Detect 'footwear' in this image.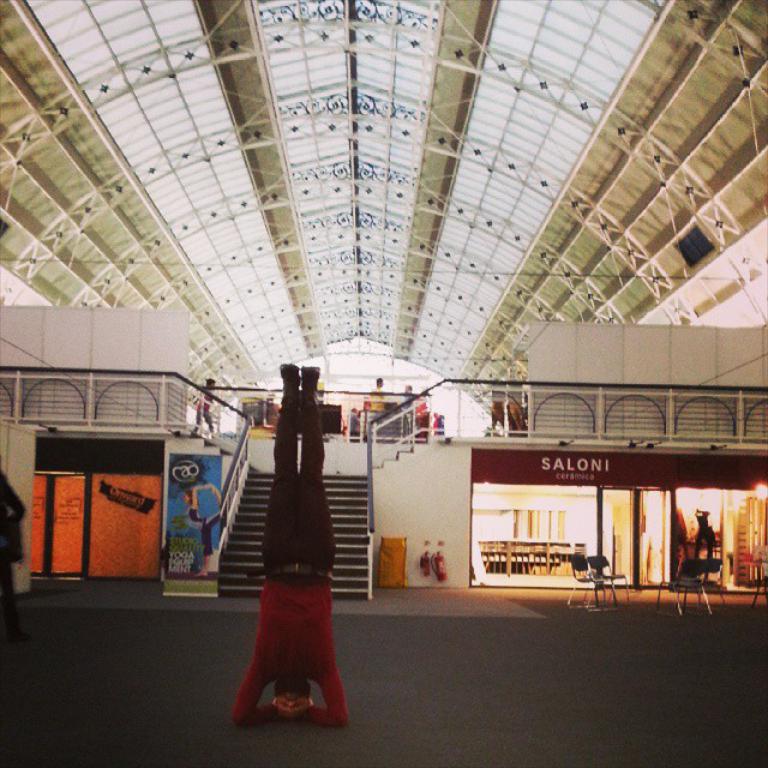
Detection: <region>296, 364, 320, 388</region>.
